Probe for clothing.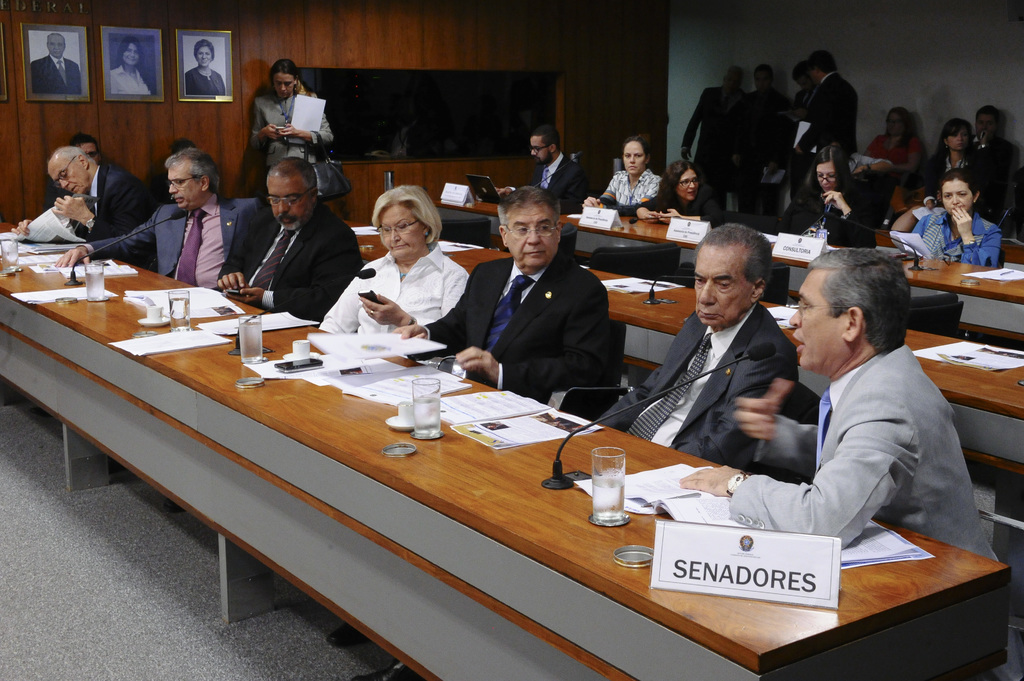
Probe result: (x1=184, y1=65, x2=223, y2=95).
